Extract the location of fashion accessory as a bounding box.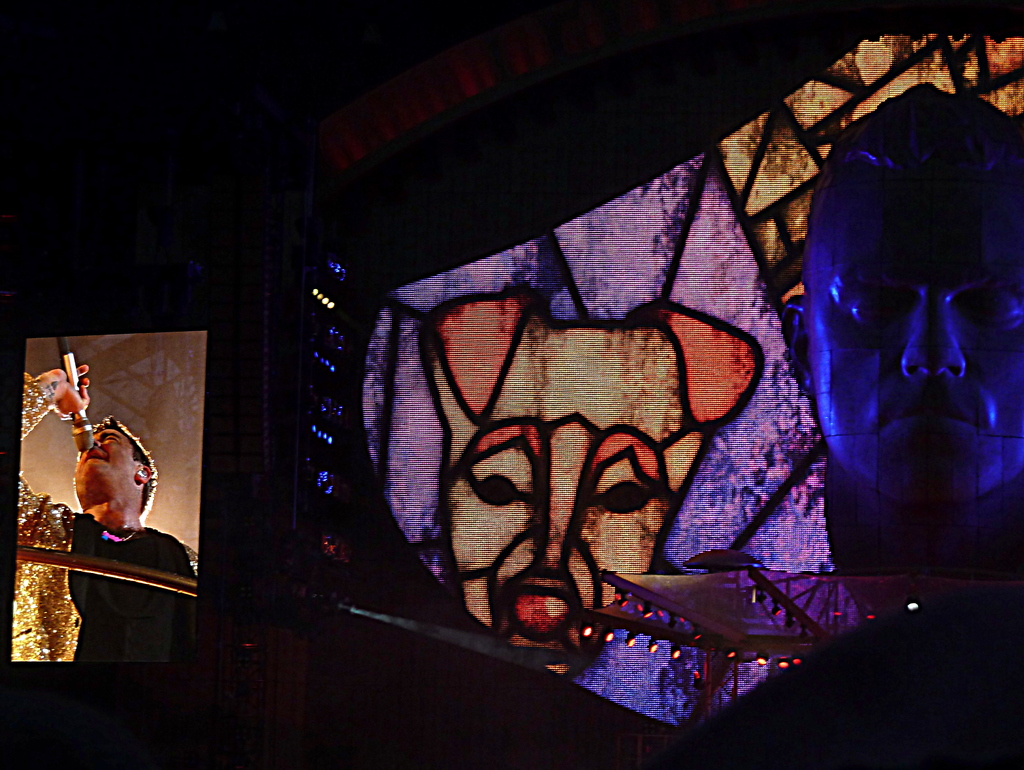
x1=102 y1=533 x2=139 y2=546.
